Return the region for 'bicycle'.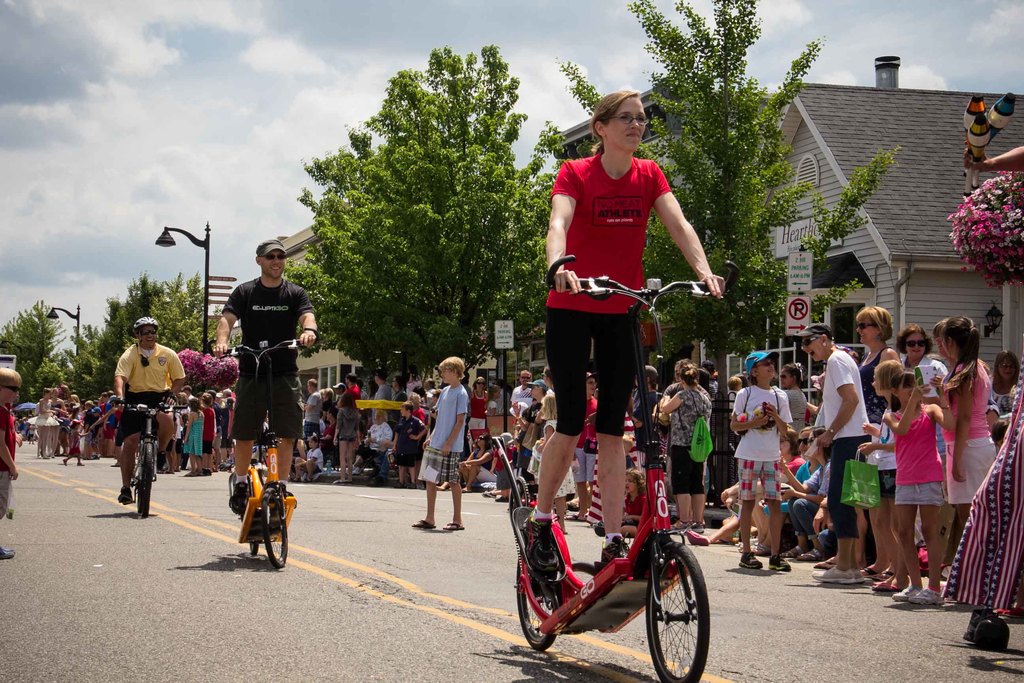
box(215, 335, 317, 572).
